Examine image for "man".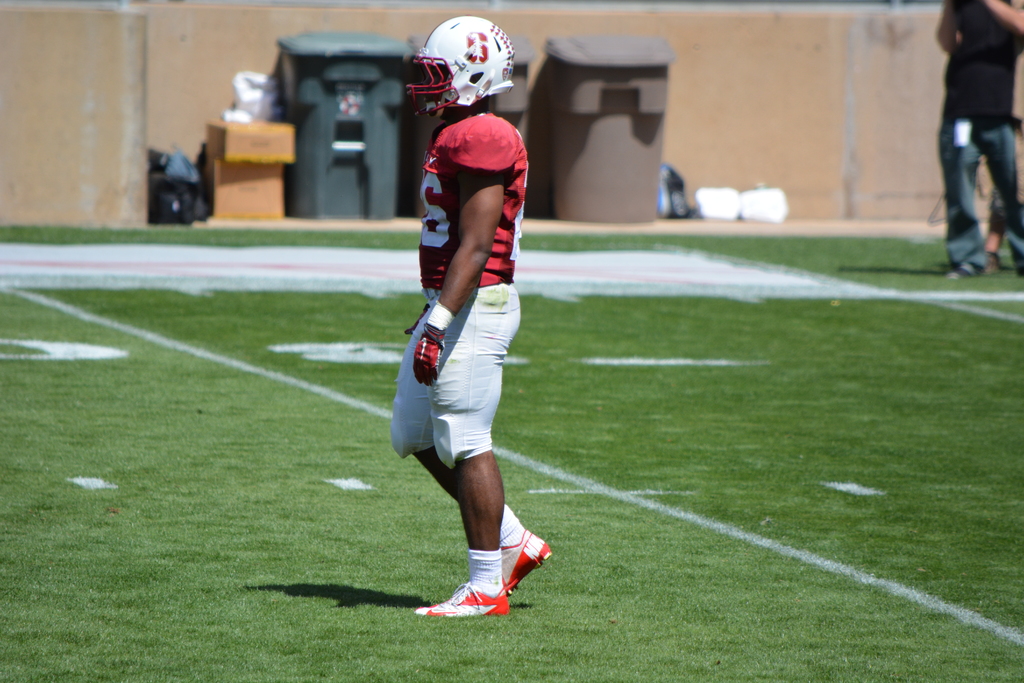
Examination result: (left=381, top=0, right=547, bottom=629).
